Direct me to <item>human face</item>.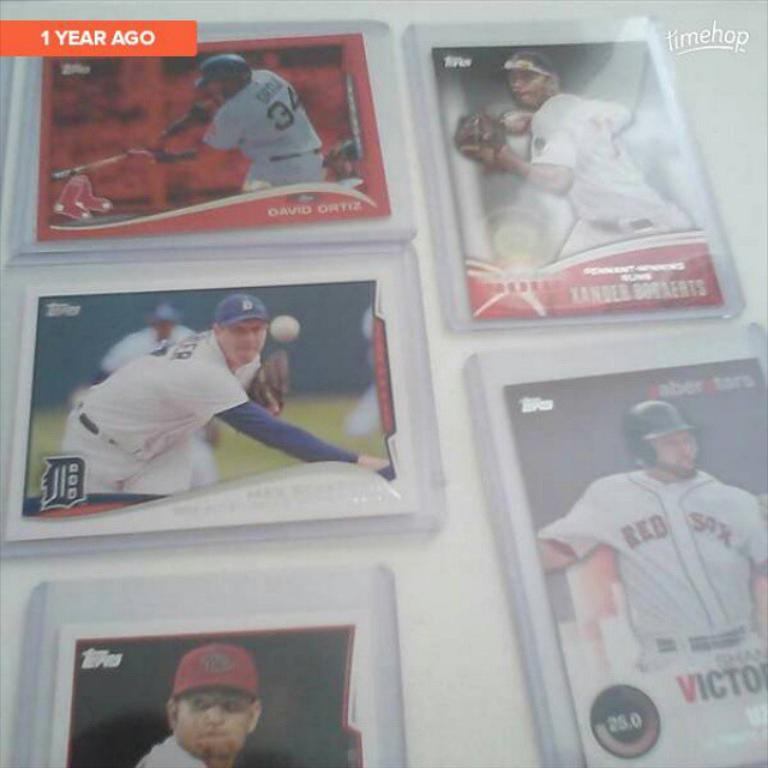
Direction: l=223, t=324, r=266, b=364.
